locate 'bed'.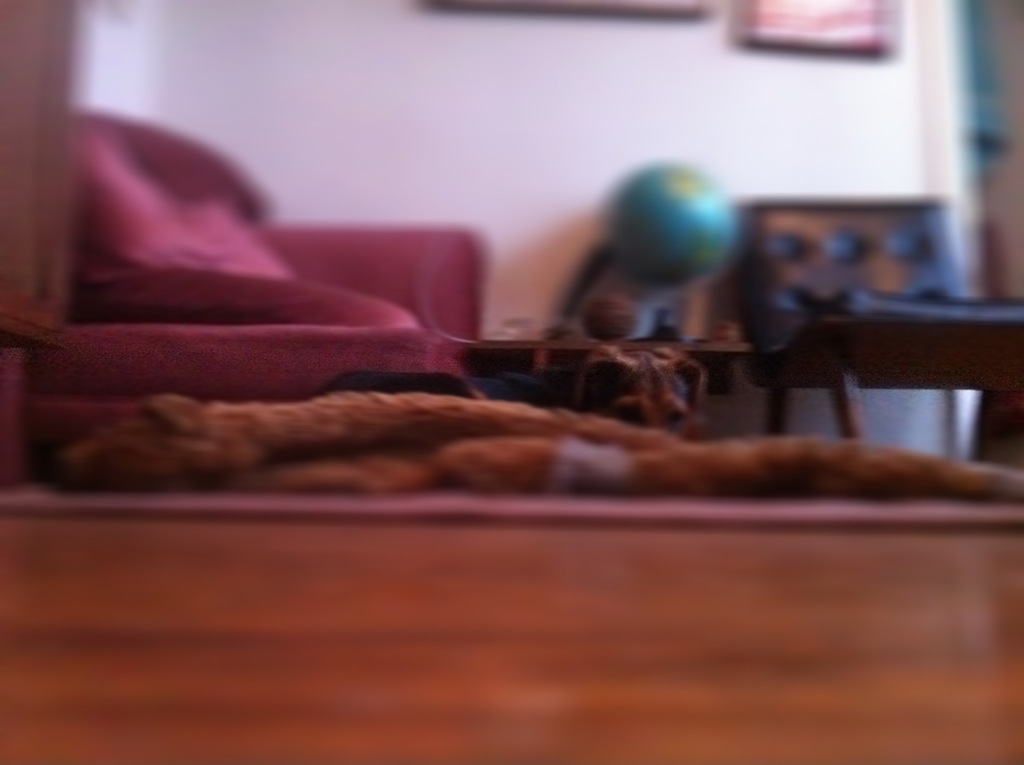
Bounding box: [left=0, top=70, right=991, bottom=714].
